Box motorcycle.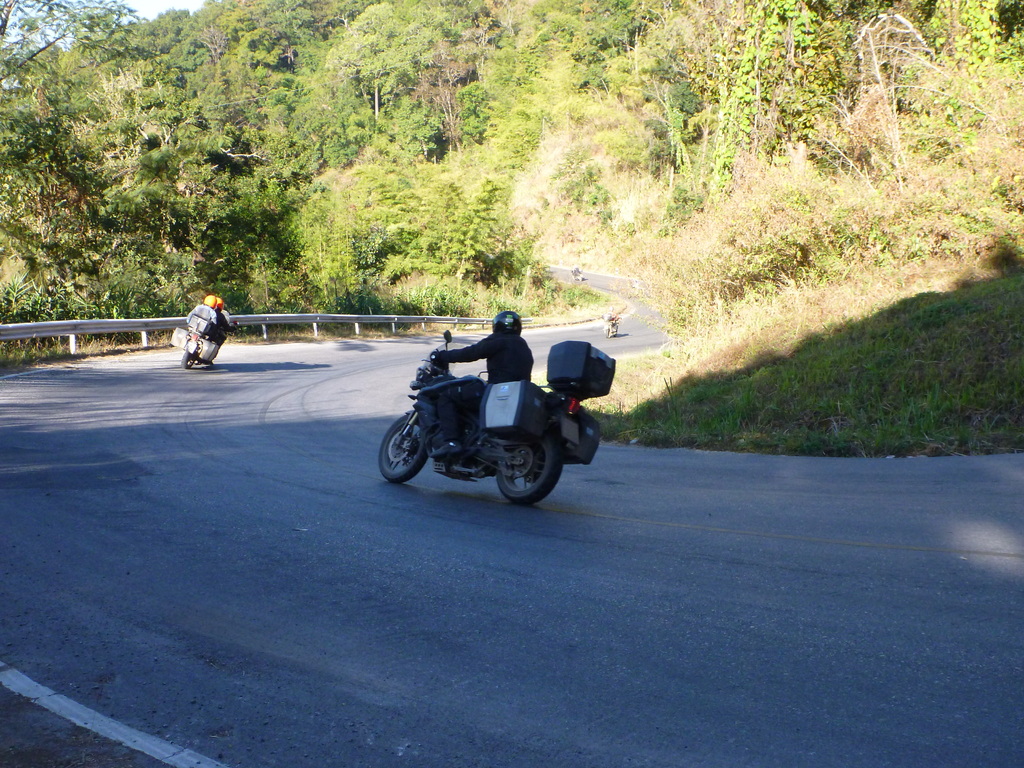
601:313:617:337.
